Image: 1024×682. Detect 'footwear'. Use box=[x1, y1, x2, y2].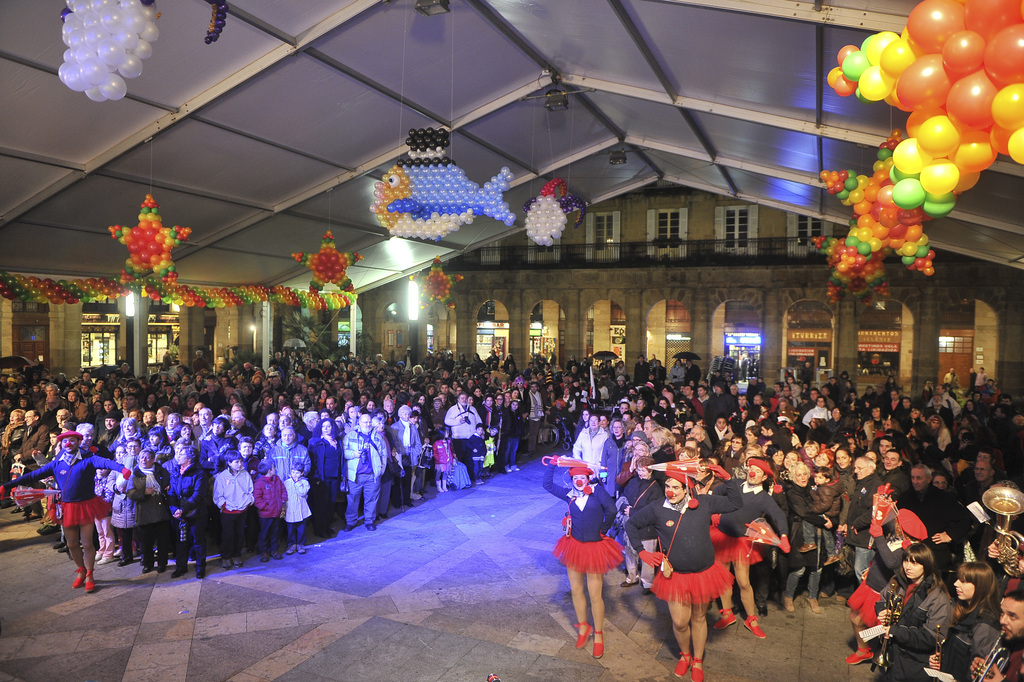
box=[316, 530, 333, 539].
